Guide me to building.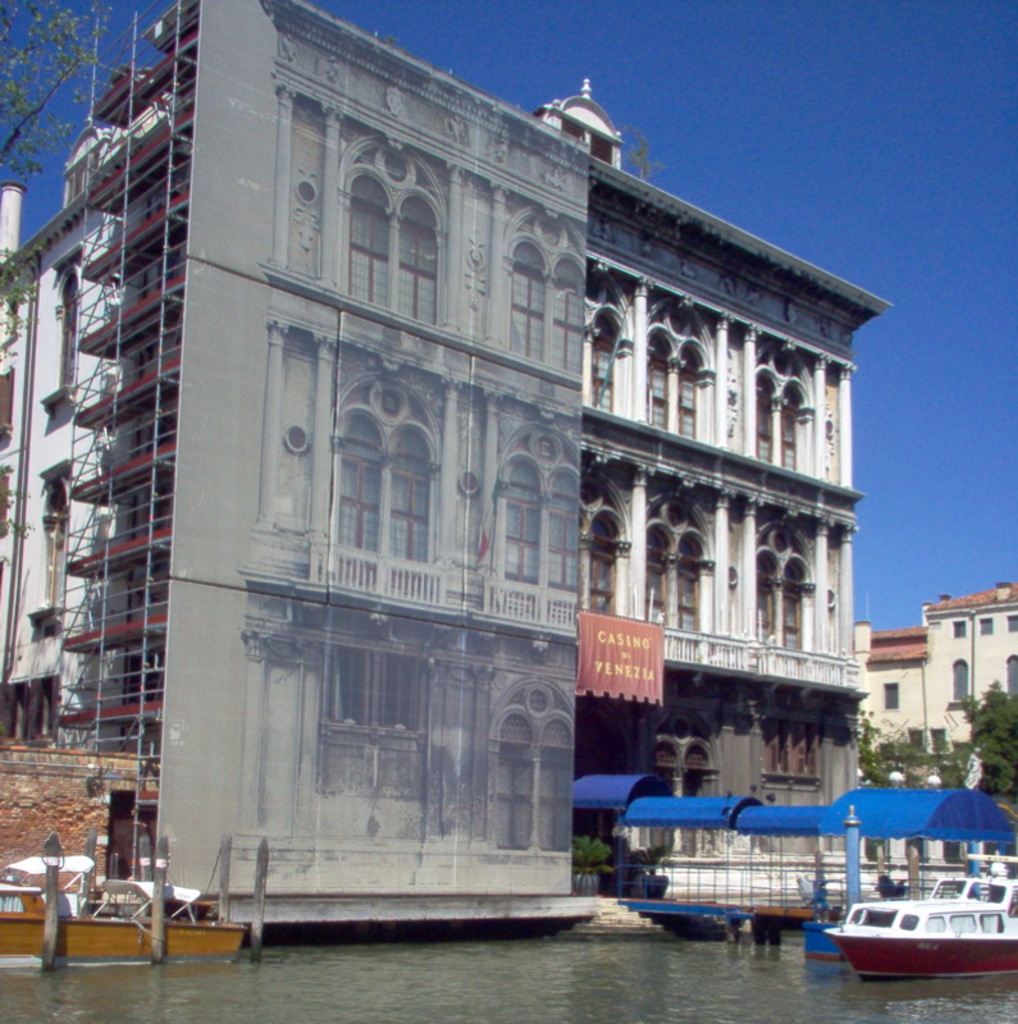
Guidance: BBox(0, 0, 889, 892).
